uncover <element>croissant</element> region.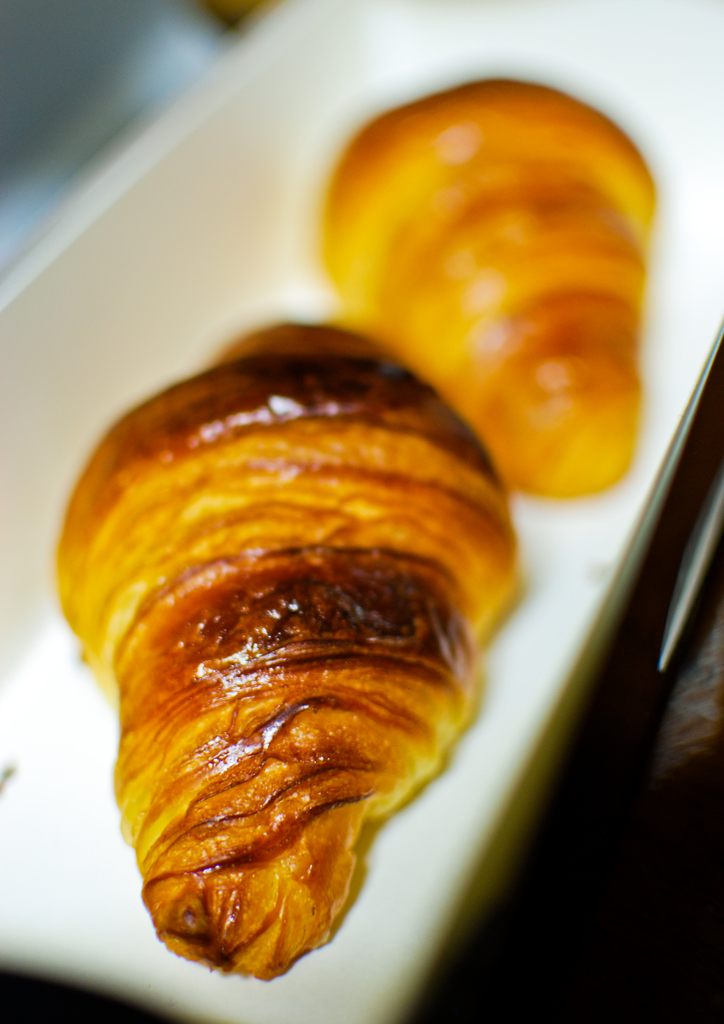
Uncovered: [319, 79, 652, 494].
